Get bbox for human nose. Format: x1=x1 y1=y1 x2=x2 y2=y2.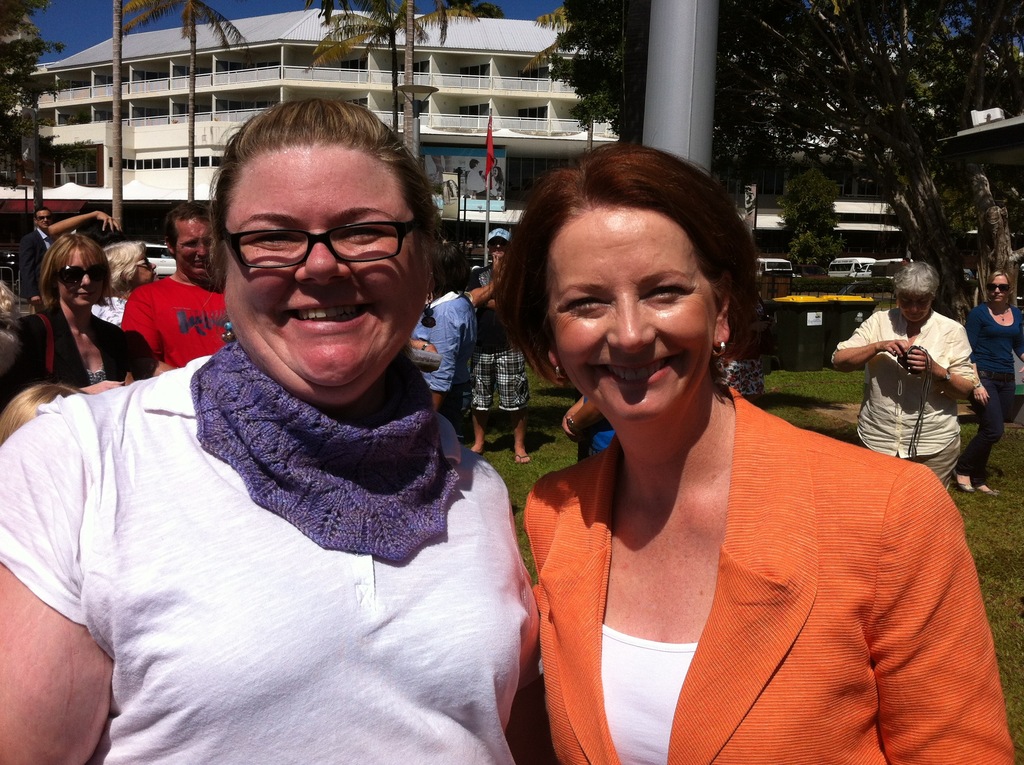
x1=81 y1=271 x2=90 y2=287.
